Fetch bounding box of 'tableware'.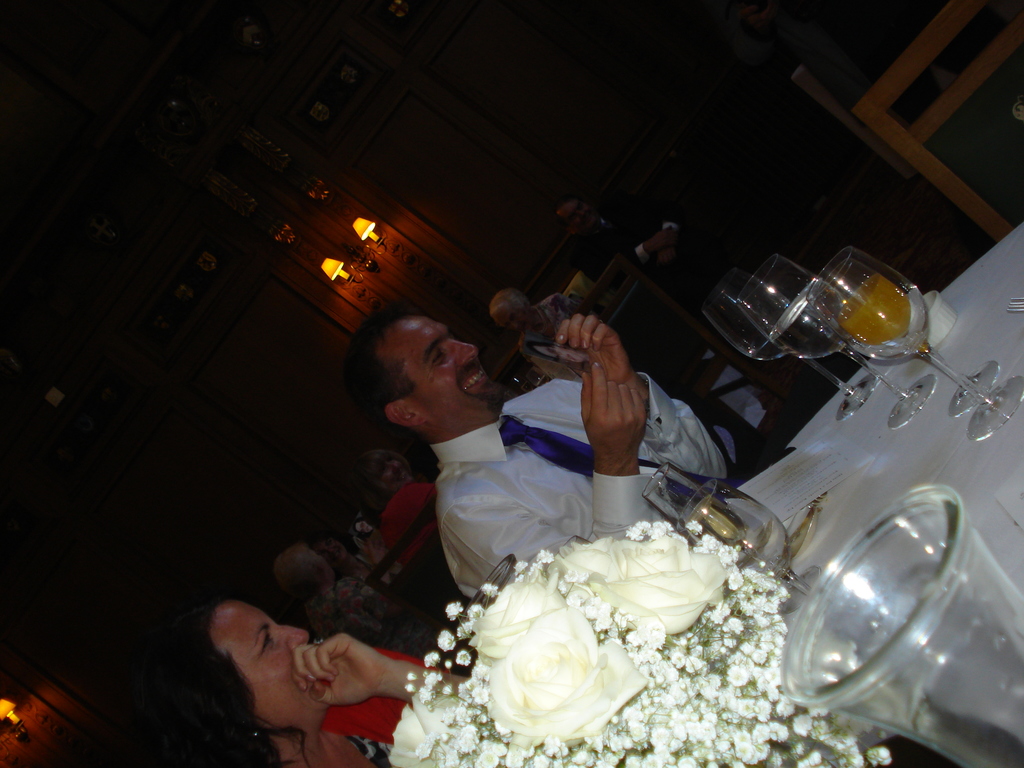
Bbox: bbox=(735, 250, 943, 427).
